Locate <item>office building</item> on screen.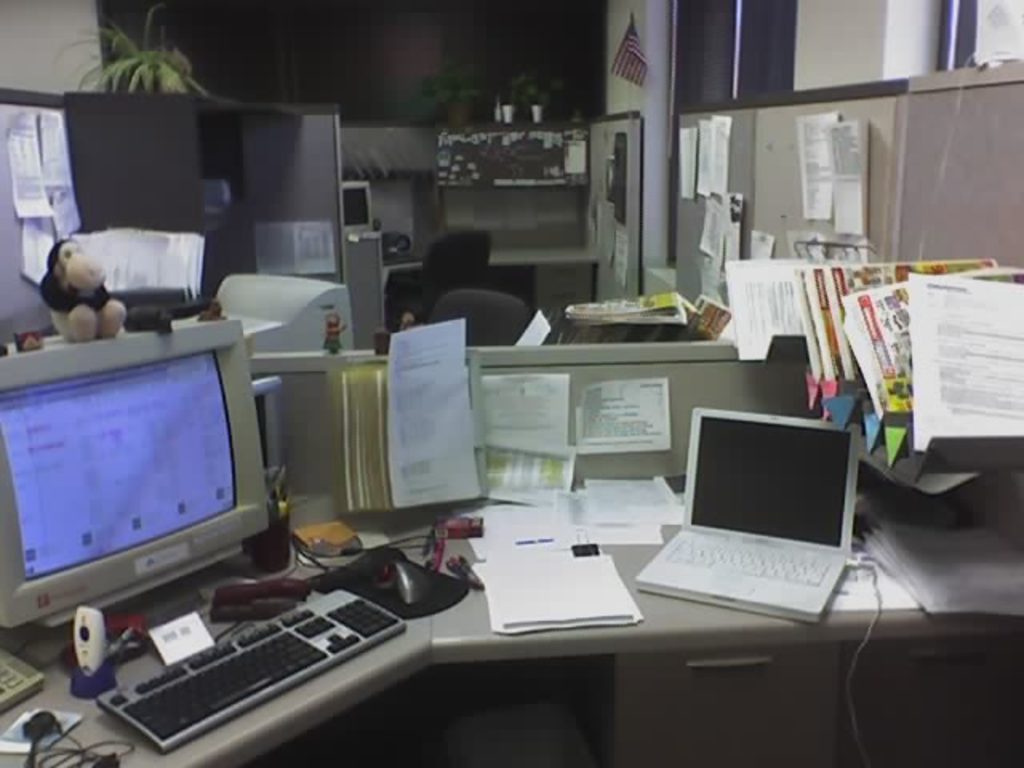
On screen at bbox(35, 46, 1018, 767).
